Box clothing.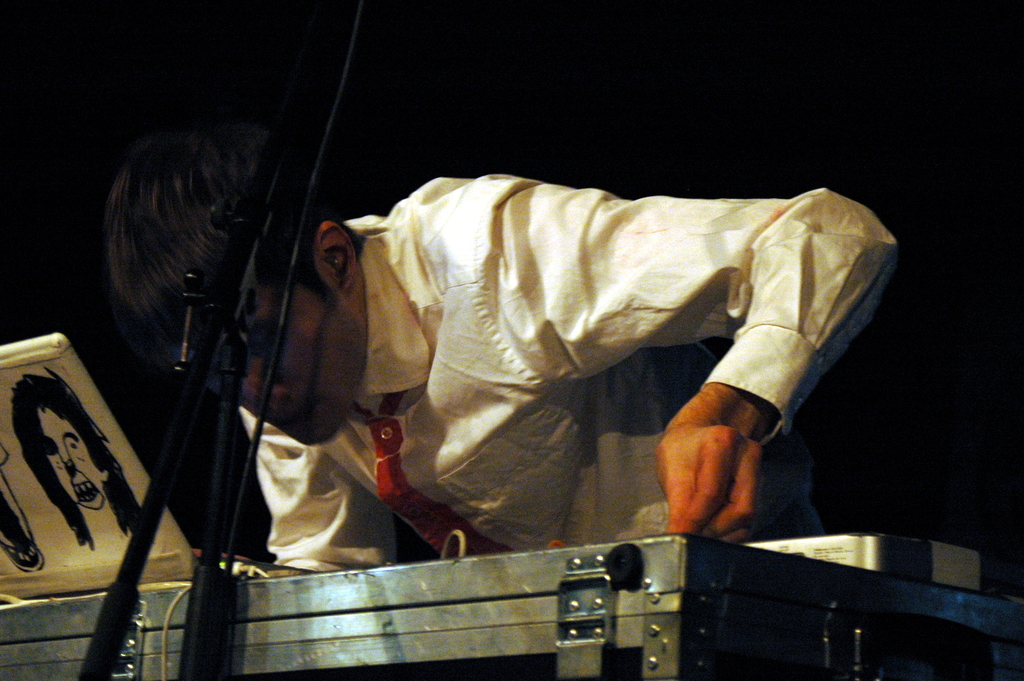
[275, 146, 898, 563].
